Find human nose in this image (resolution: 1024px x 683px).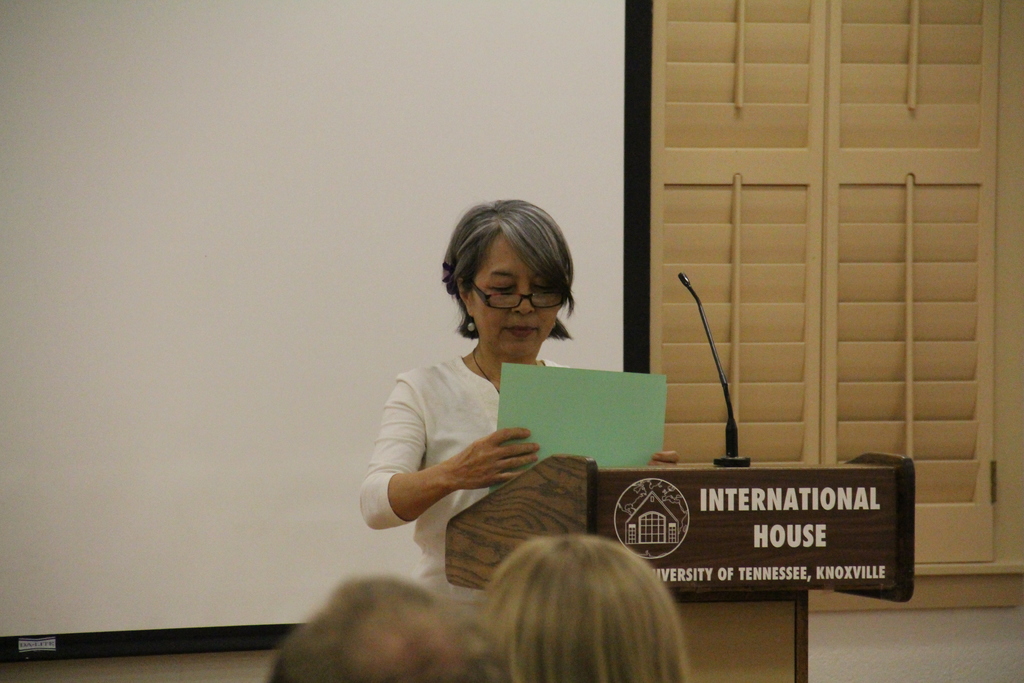
(left=509, top=291, right=536, bottom=316).
